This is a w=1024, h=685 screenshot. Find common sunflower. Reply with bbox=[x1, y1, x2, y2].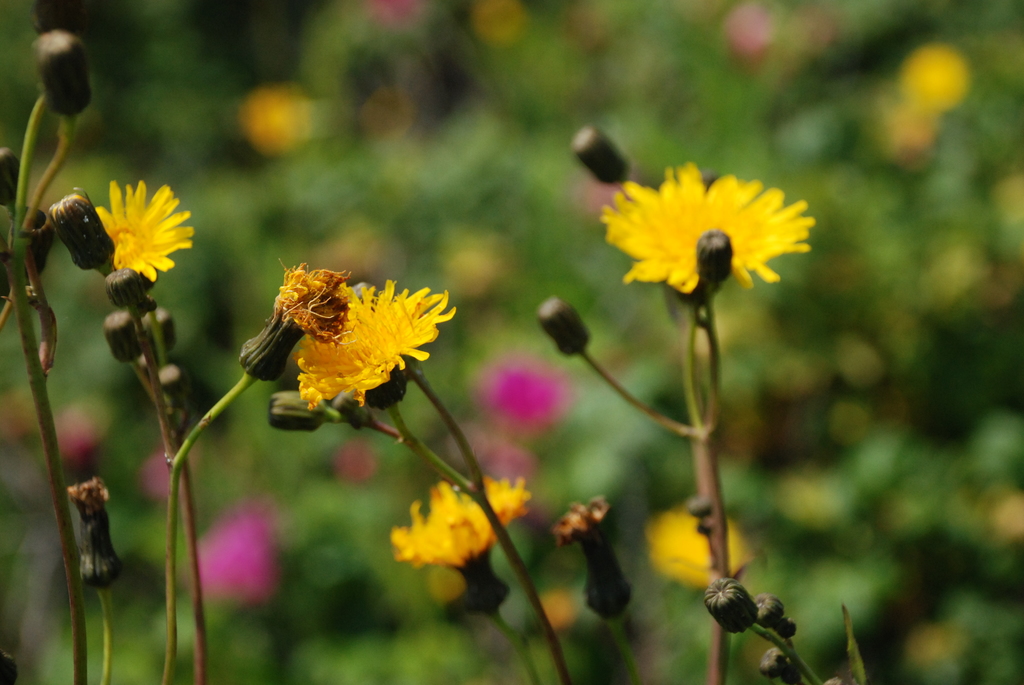
bbox=[288, 271, 455, 403].
